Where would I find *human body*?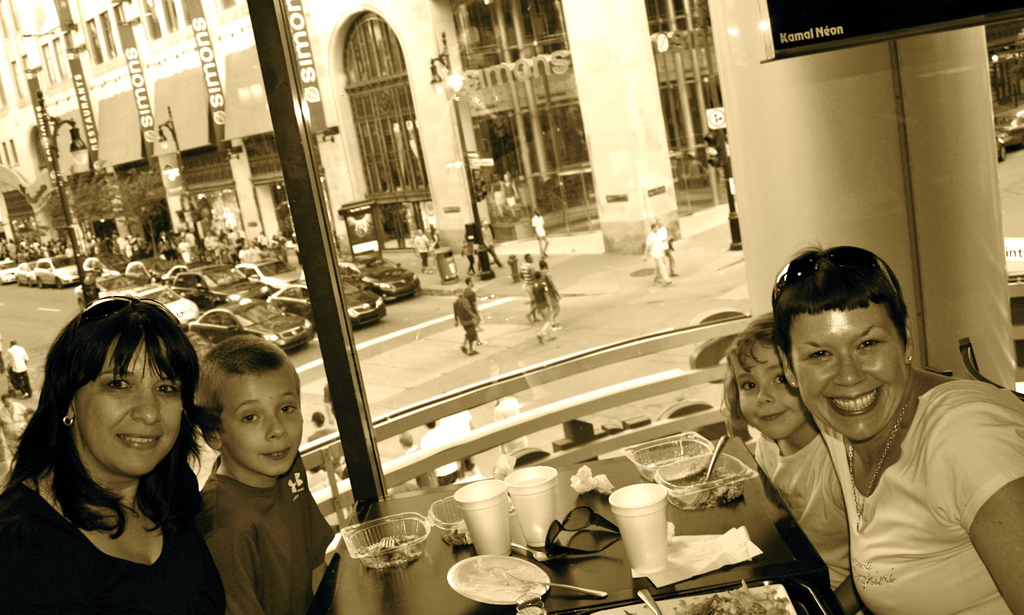
At left=531, top=214, right=548, bottom=259.
